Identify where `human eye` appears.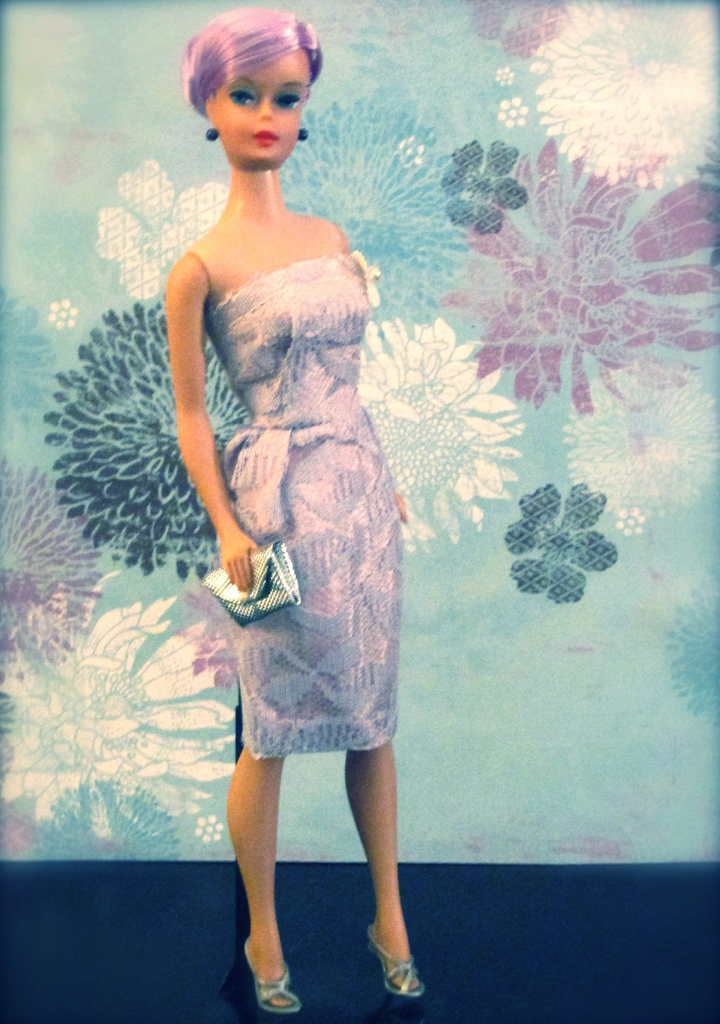
Appears at rect(274, 88, 300, 112).
